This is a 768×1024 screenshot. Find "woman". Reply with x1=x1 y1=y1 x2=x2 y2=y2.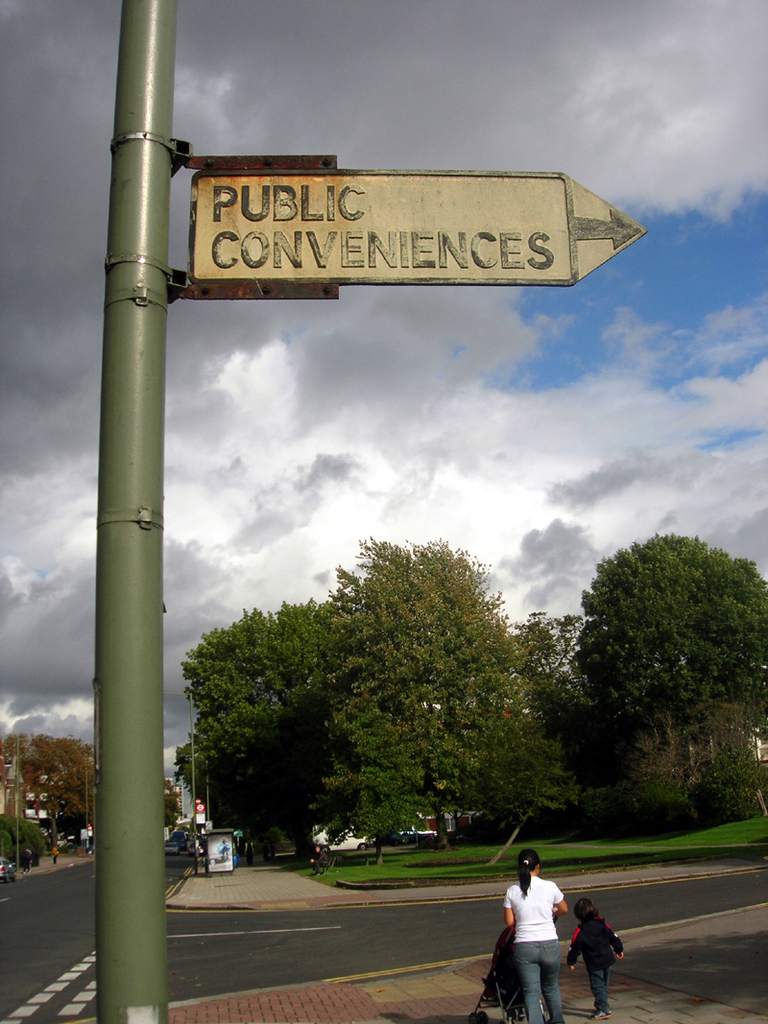
x1=492 y1=850 x2=588 y2=1016.
